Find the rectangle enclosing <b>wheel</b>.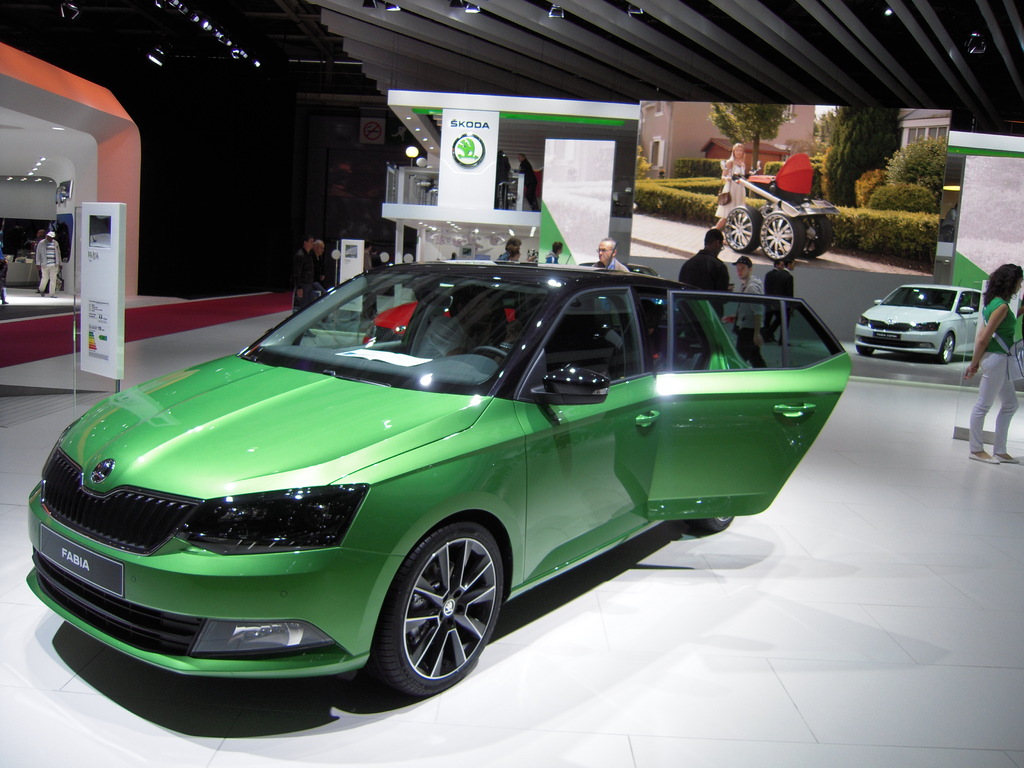
[left=930, top=331, right=956, bottom=365].
